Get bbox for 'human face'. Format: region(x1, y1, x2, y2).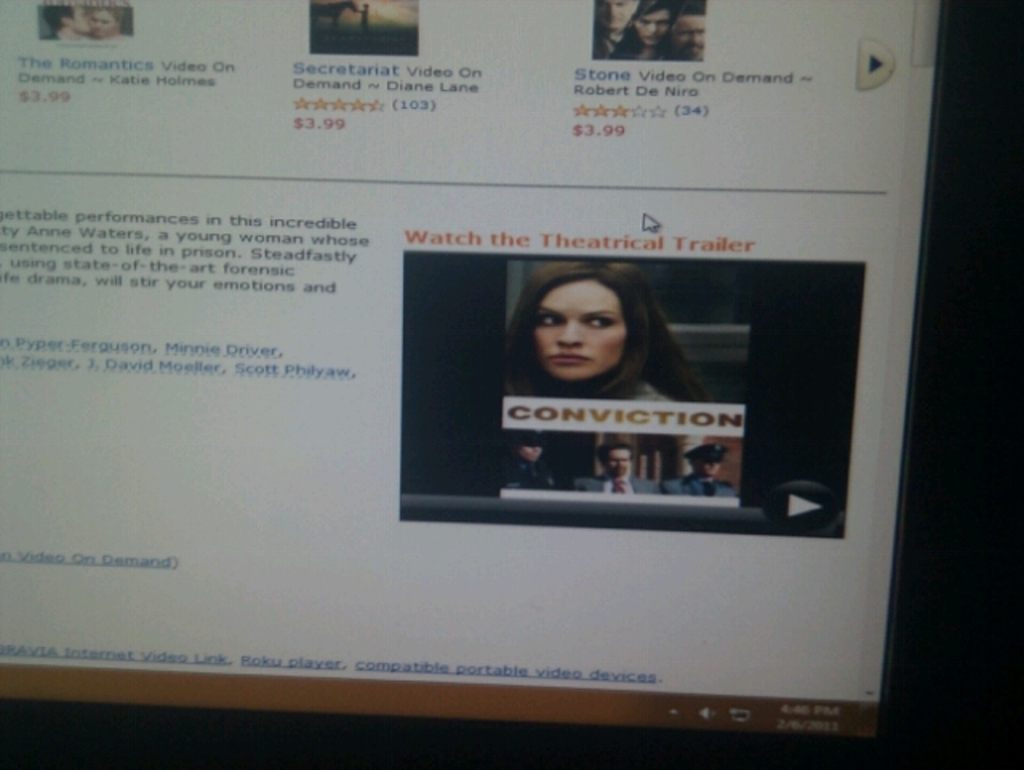
region(531, 442, 542, 469).
